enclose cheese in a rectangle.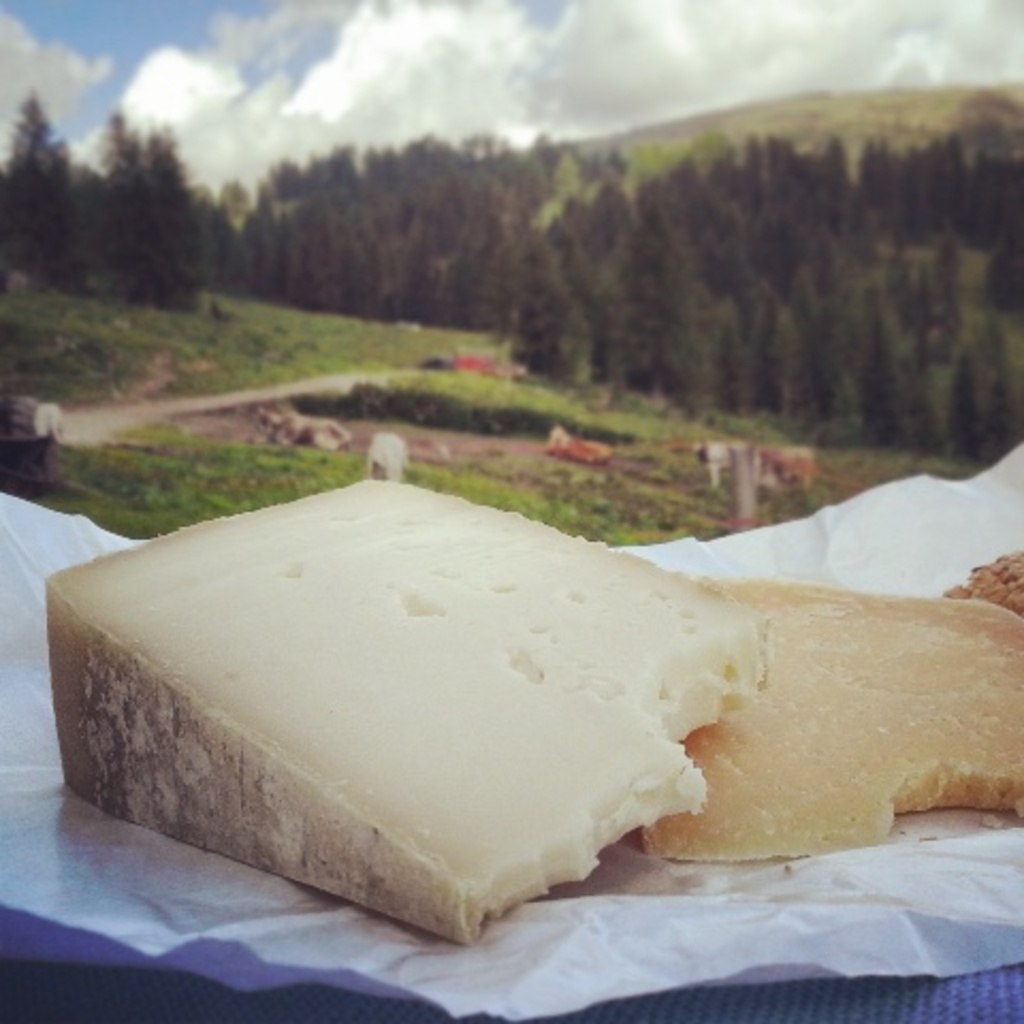
box=[41, 467, 783, 945].
